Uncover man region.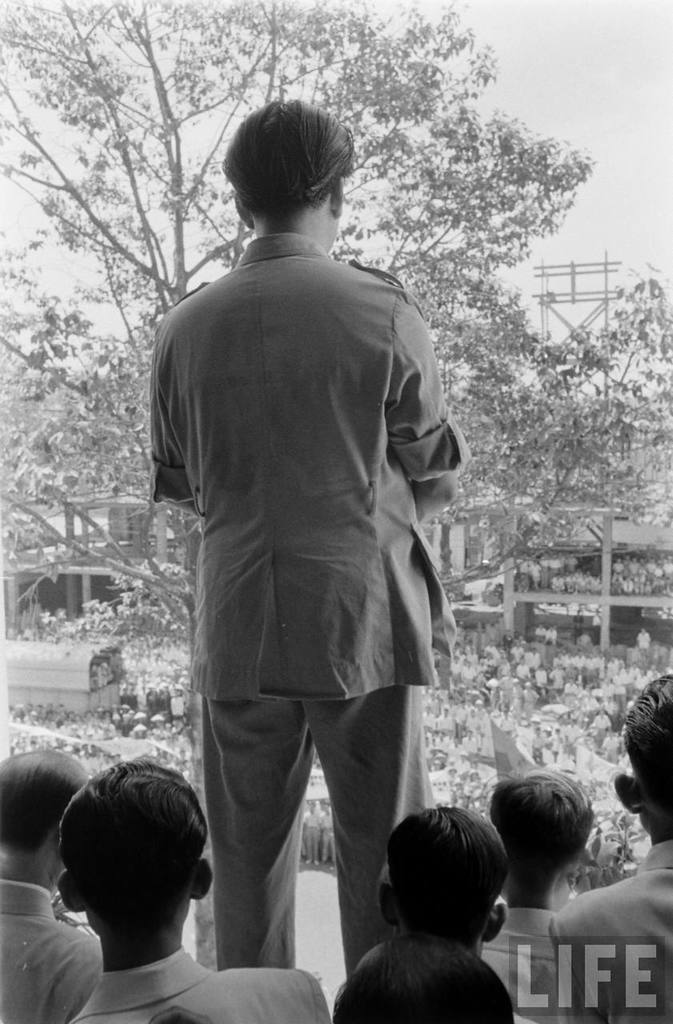
Uncovered: Rect(547, 674, 672, 1023).
